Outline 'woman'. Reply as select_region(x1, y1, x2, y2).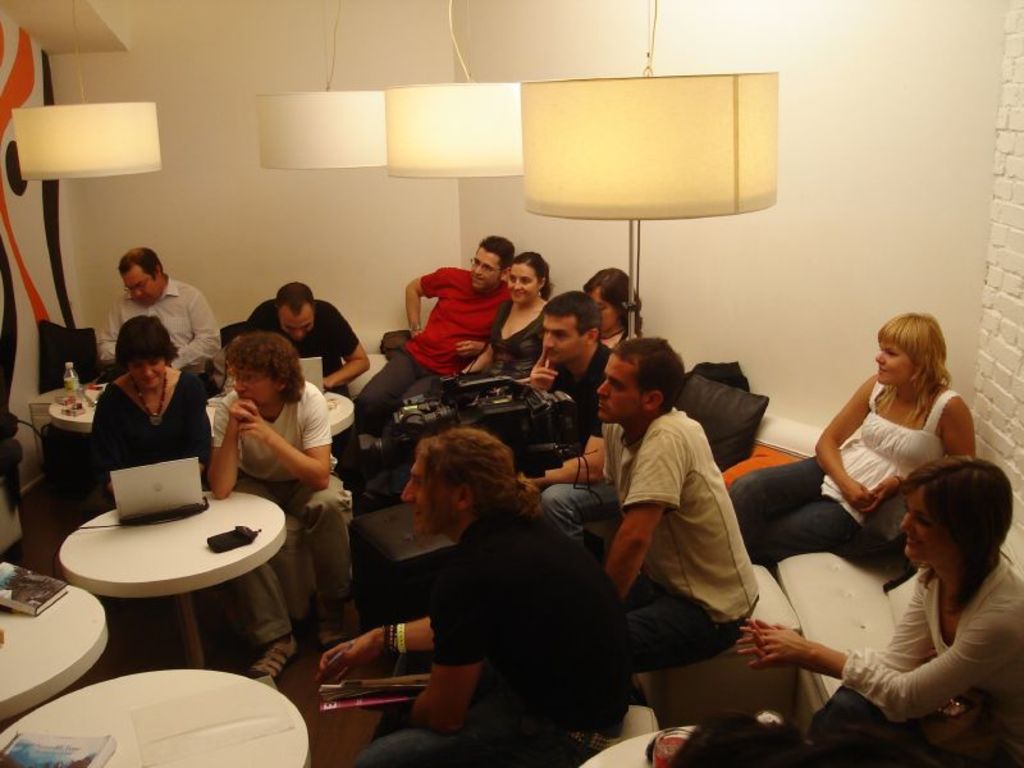
select_region(460, 247, 558, 384).
